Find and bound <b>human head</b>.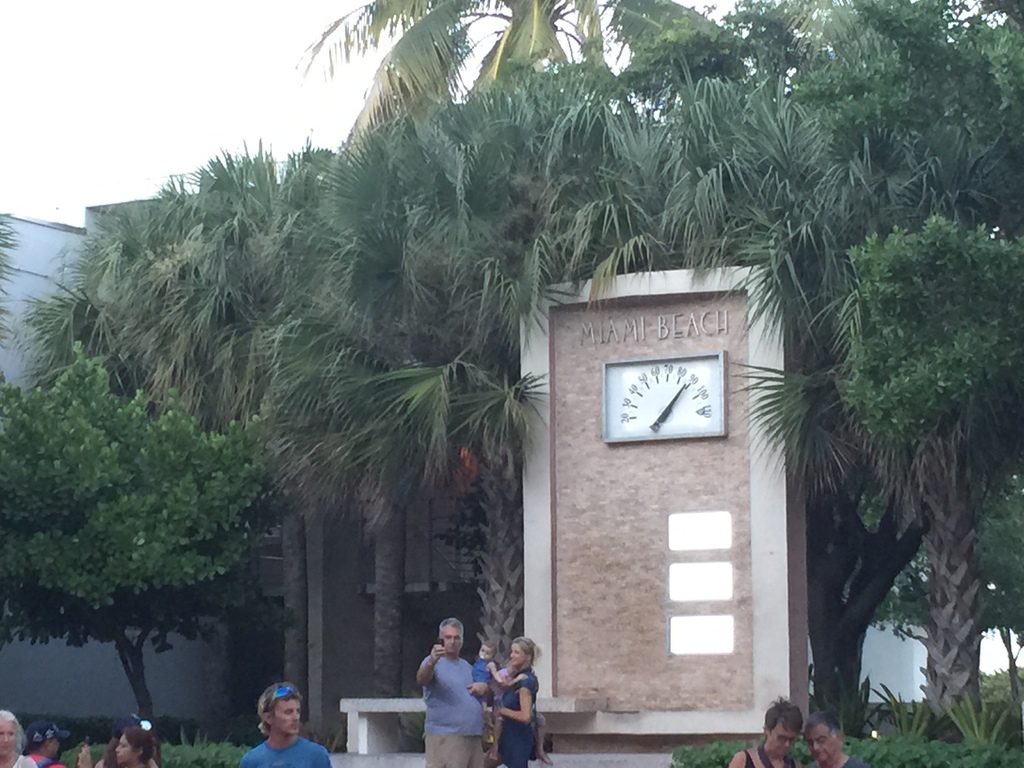
Bound: bbox(508, 637, 535, 666).
